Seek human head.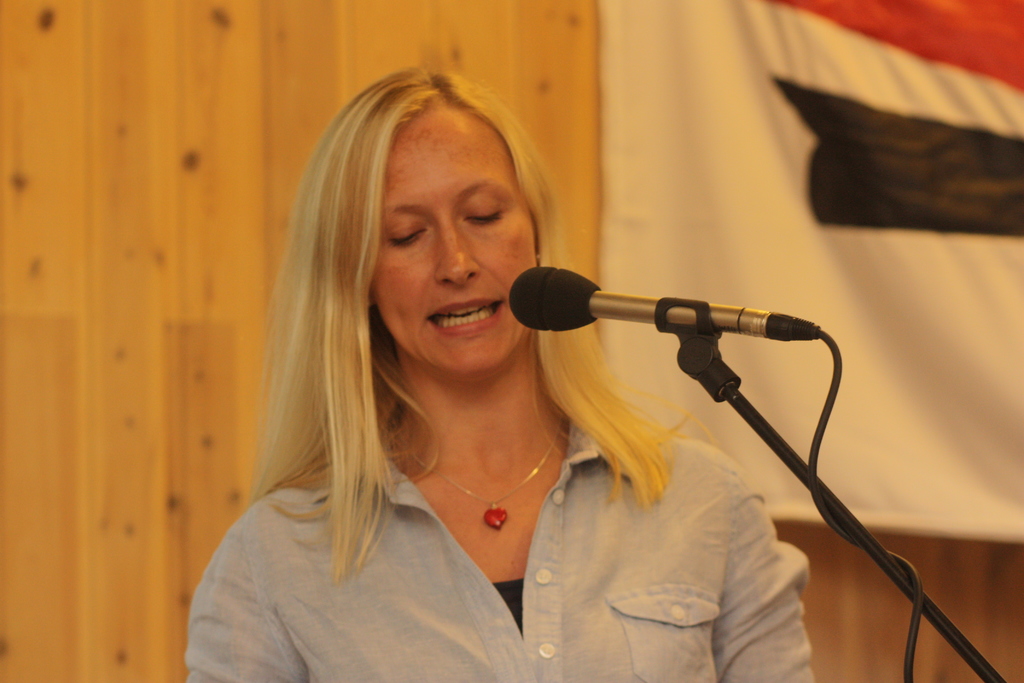
[x1=300, y1=74, x2=557, y2=399].
